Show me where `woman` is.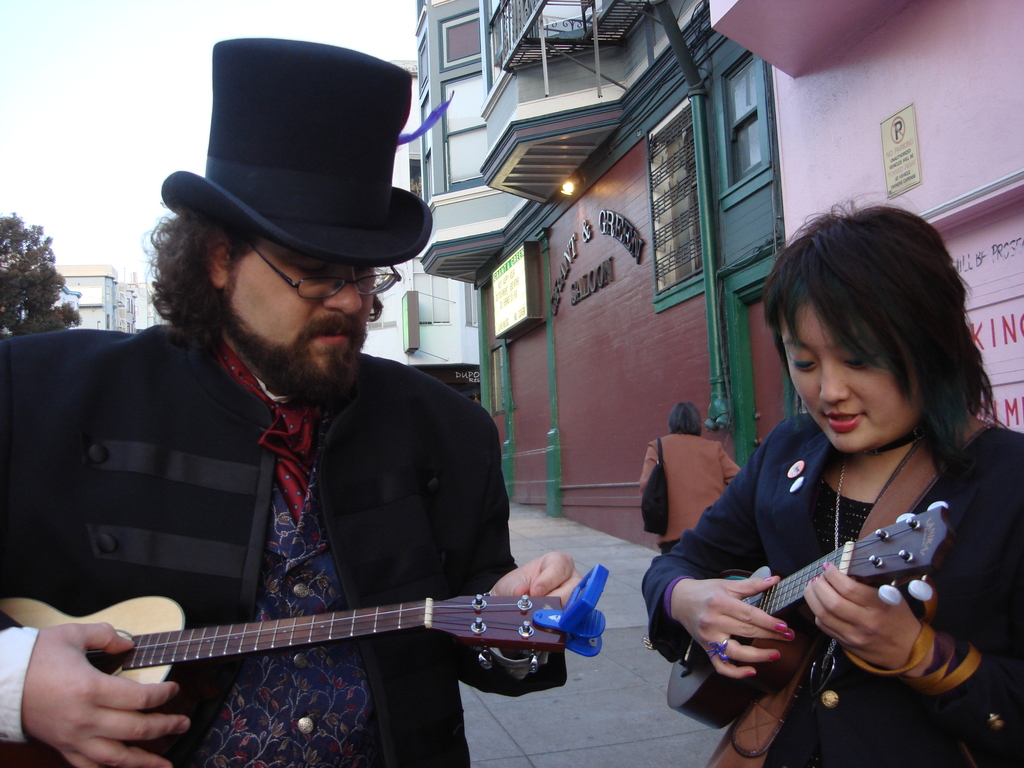
`woman` is at bbox=[650, 198, 1023, 767].
